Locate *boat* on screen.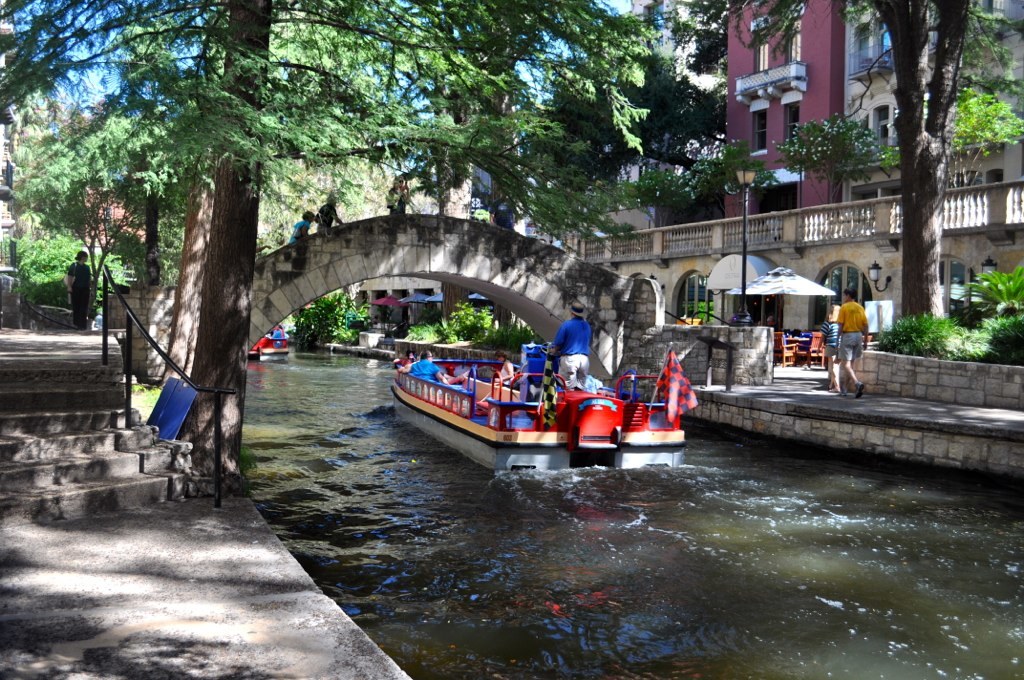
On screen at [252,319,298,367].
